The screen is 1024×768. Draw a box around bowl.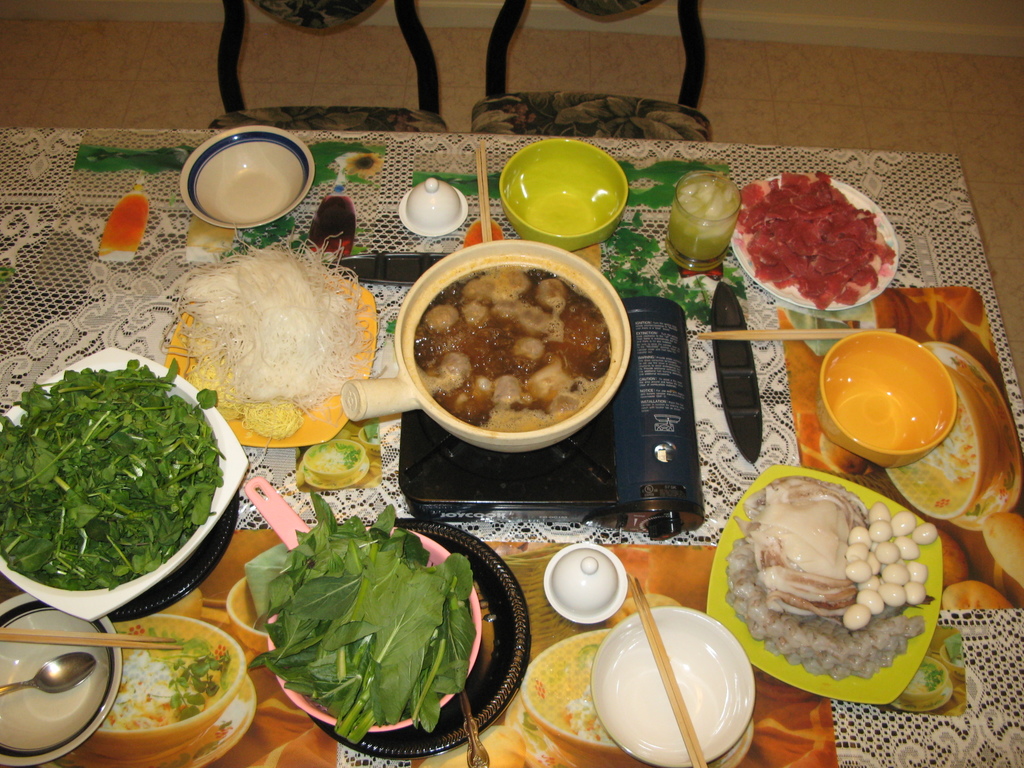
(310, 518, 530, 760).
